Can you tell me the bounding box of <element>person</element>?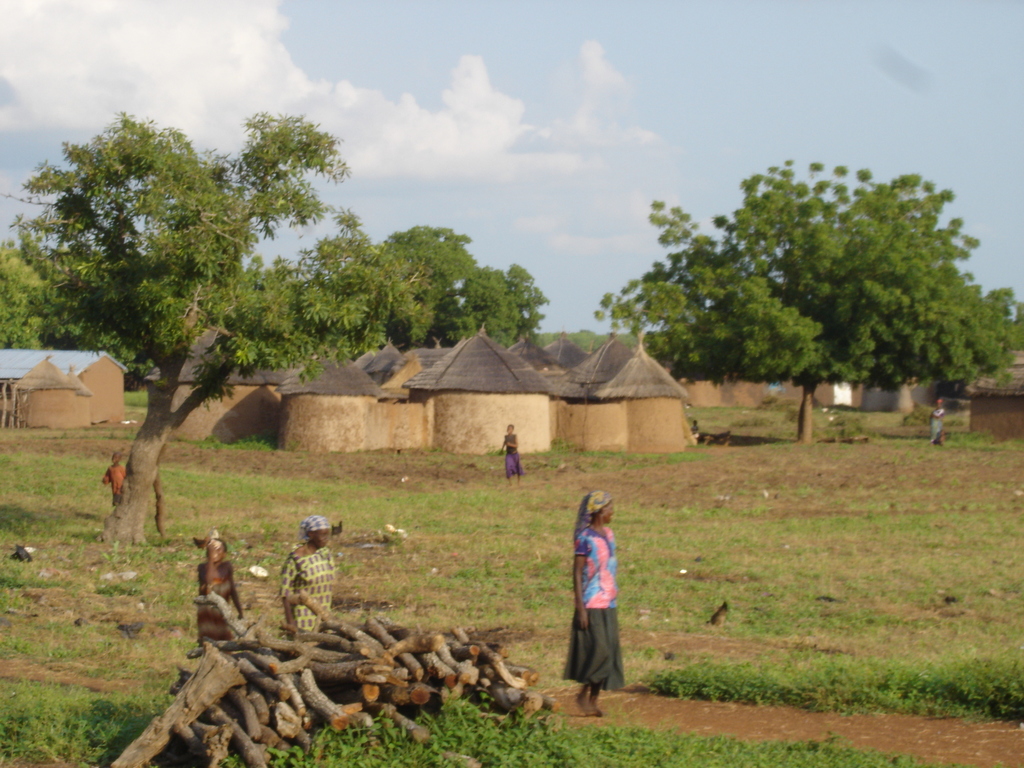
[left=561, top=495, right=633, bottom=704].
